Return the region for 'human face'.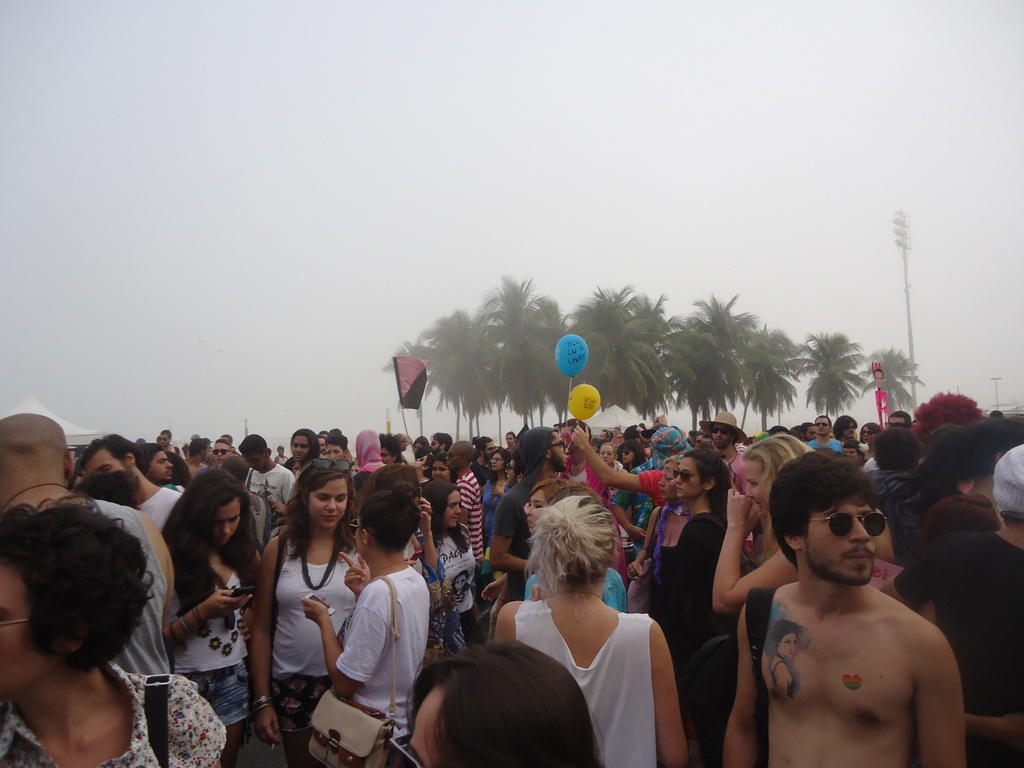
{"x1": 711, "y1": 427, "x2": 739, "y2": 452}.
